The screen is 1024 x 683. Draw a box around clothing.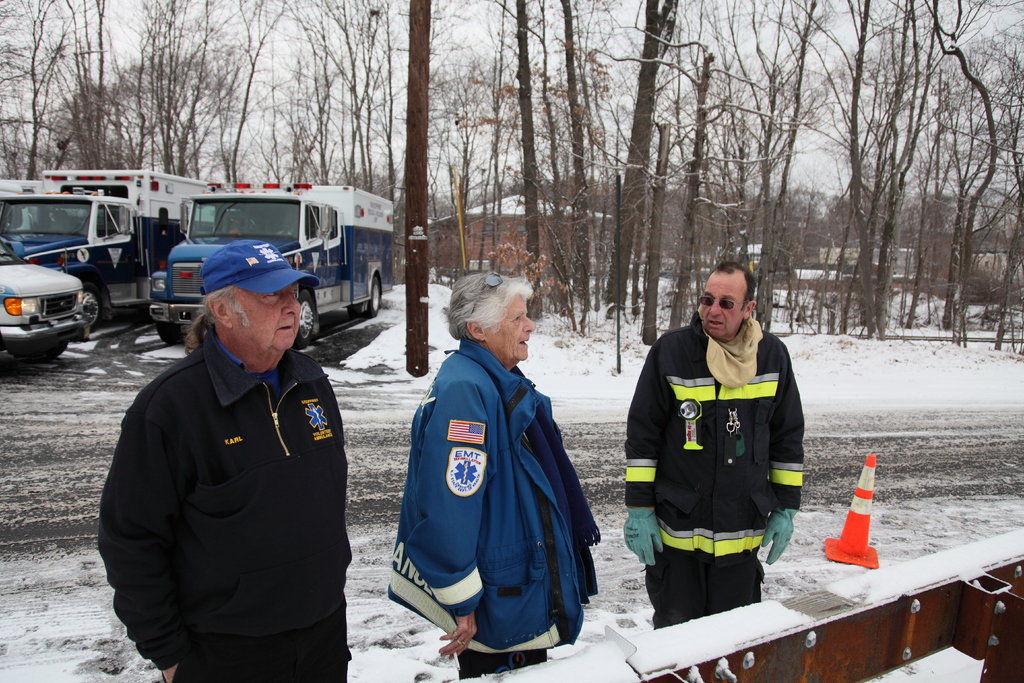
region(87, 319, 368, 682).
